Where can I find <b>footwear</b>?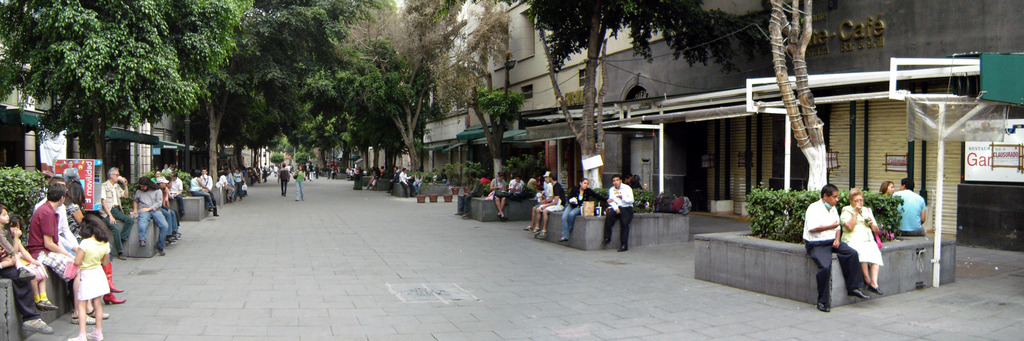
You can find it at Rect(817, 303, 829, 311).
